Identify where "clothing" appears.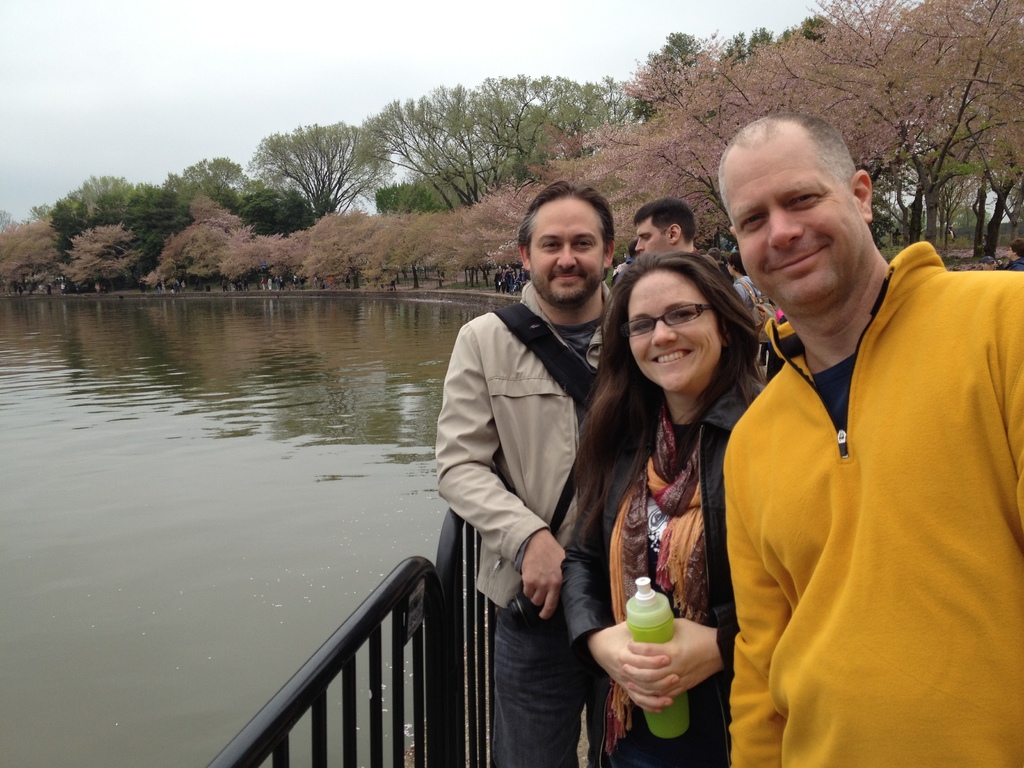
Appears at region(292, 273, 297, 283).
